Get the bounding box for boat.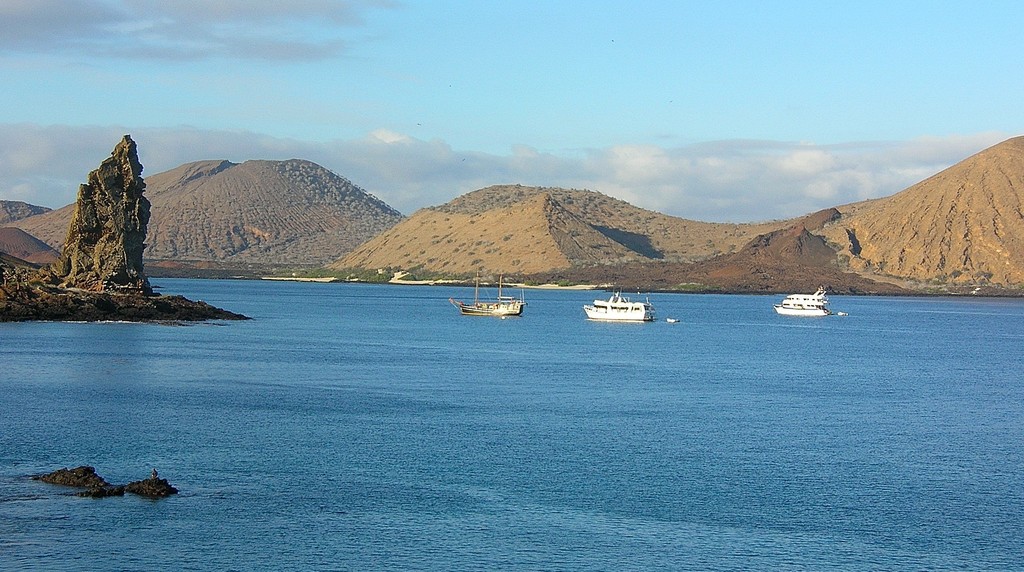
rect(584, 288, 655, 321).
